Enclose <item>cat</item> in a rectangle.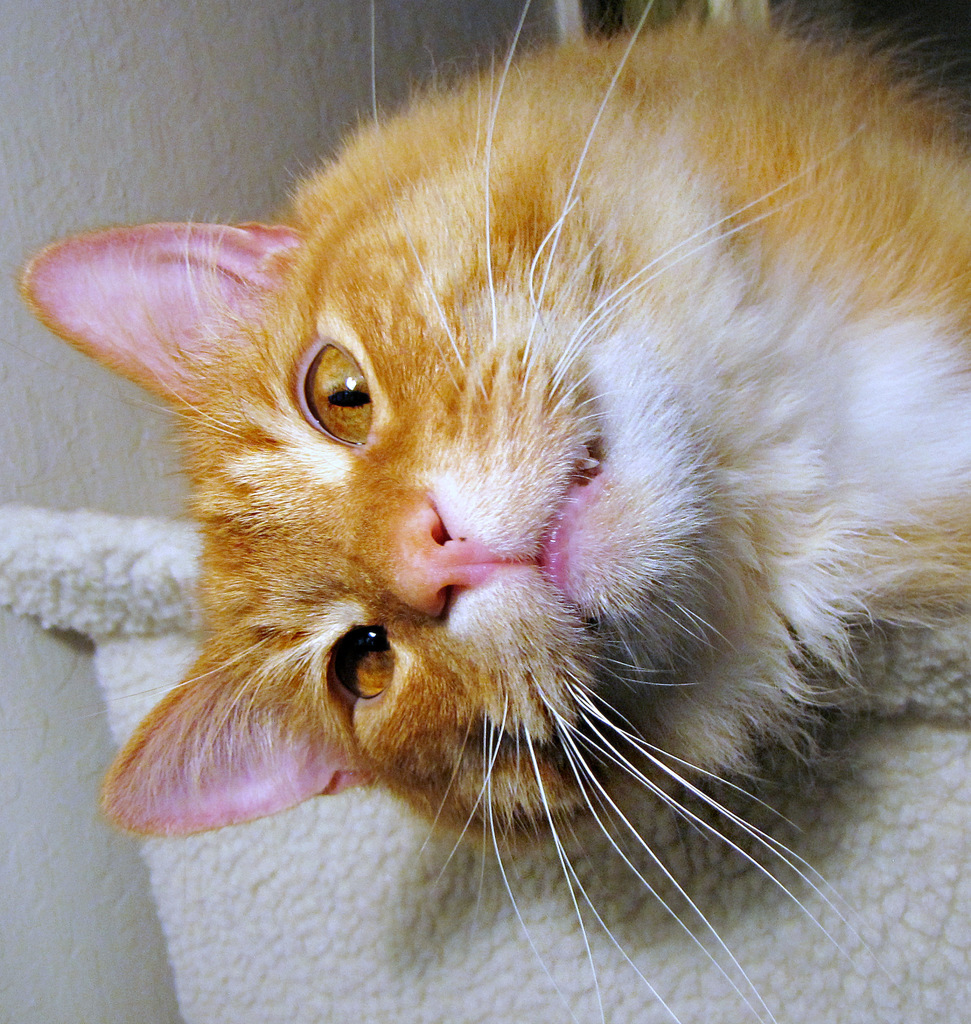
17/0/970/1023.
